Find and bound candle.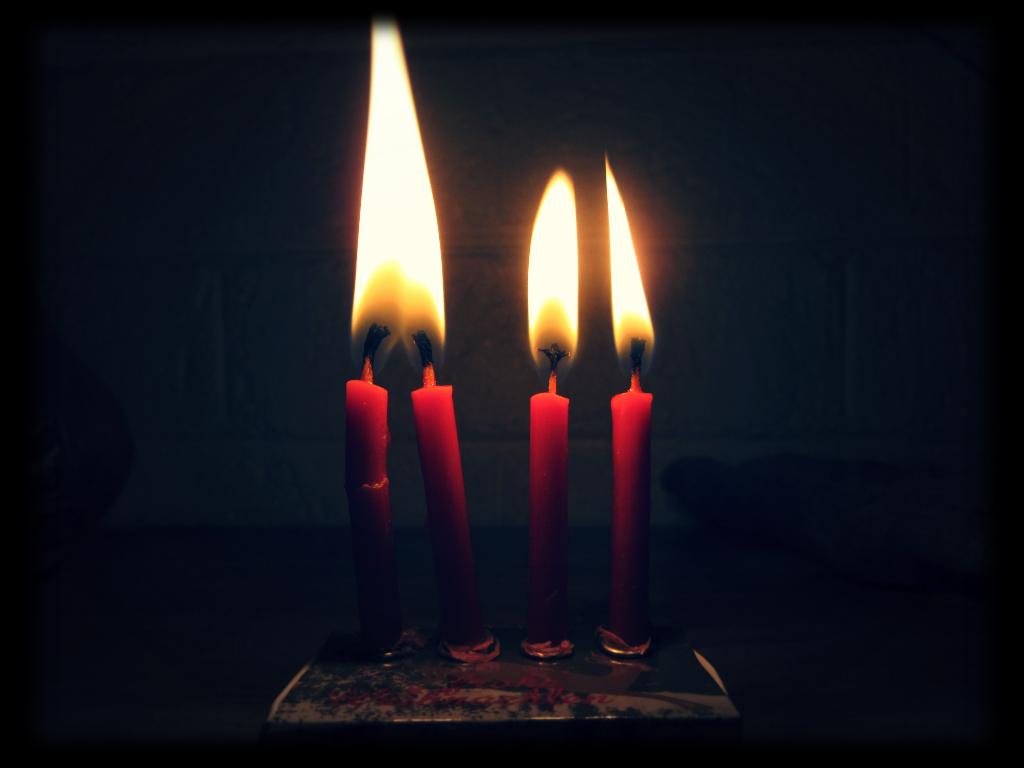
Bound: 332, 11, 385, 648.
